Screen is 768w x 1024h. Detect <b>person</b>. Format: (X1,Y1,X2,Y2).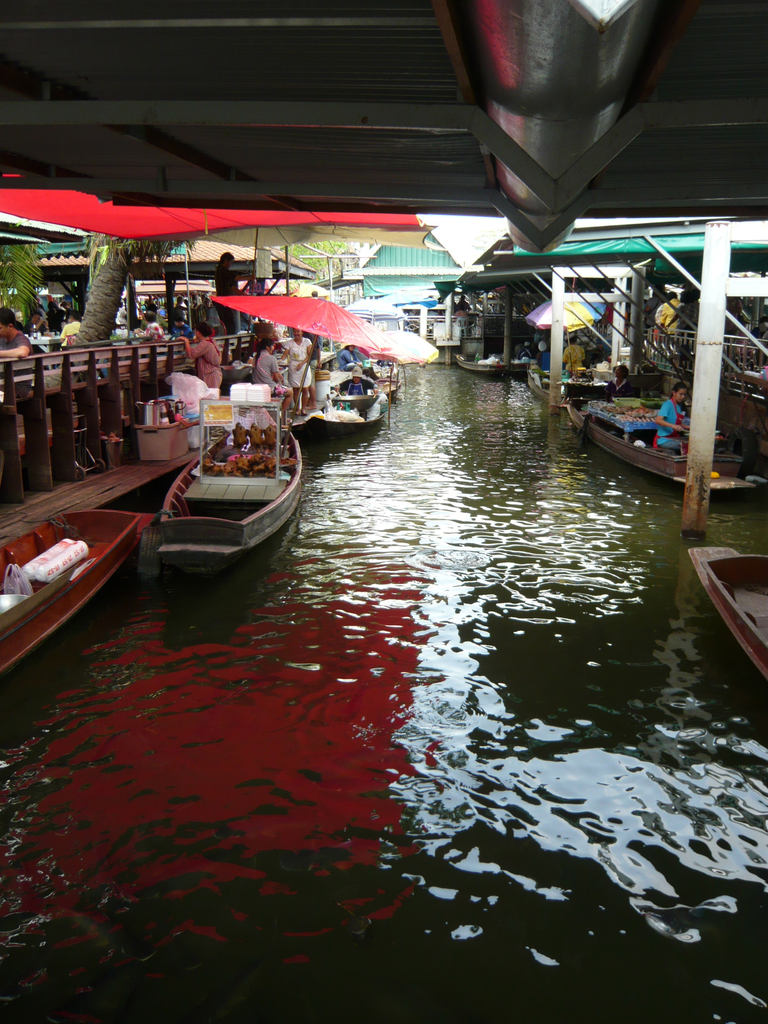
(170,294,193,345).
